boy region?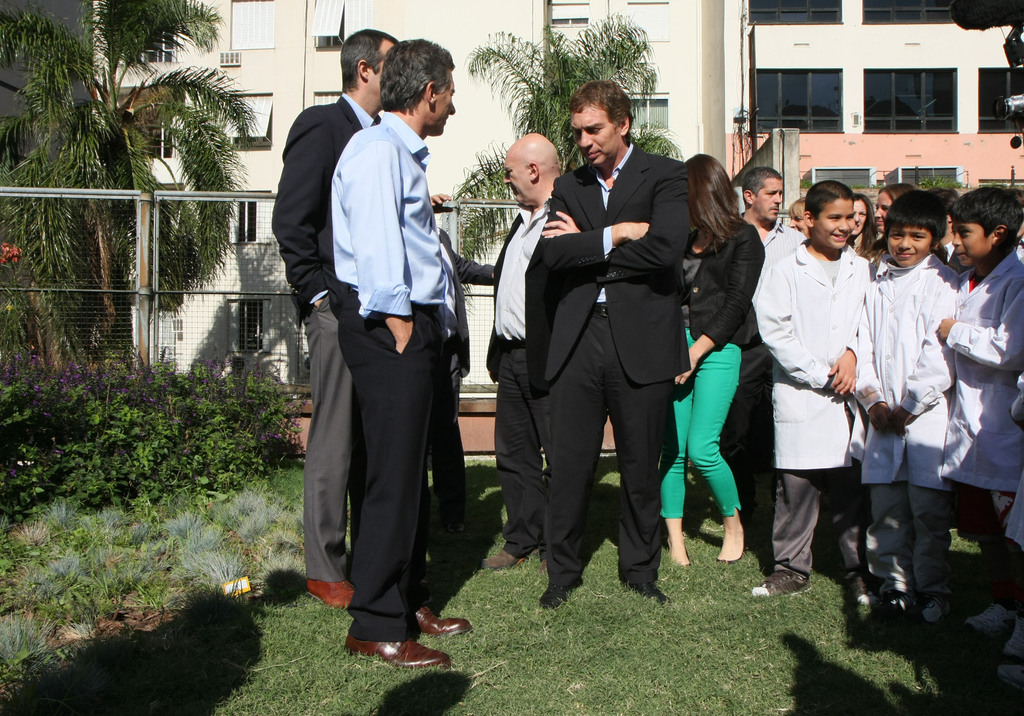
l=866, t=188, r=957, b=625
